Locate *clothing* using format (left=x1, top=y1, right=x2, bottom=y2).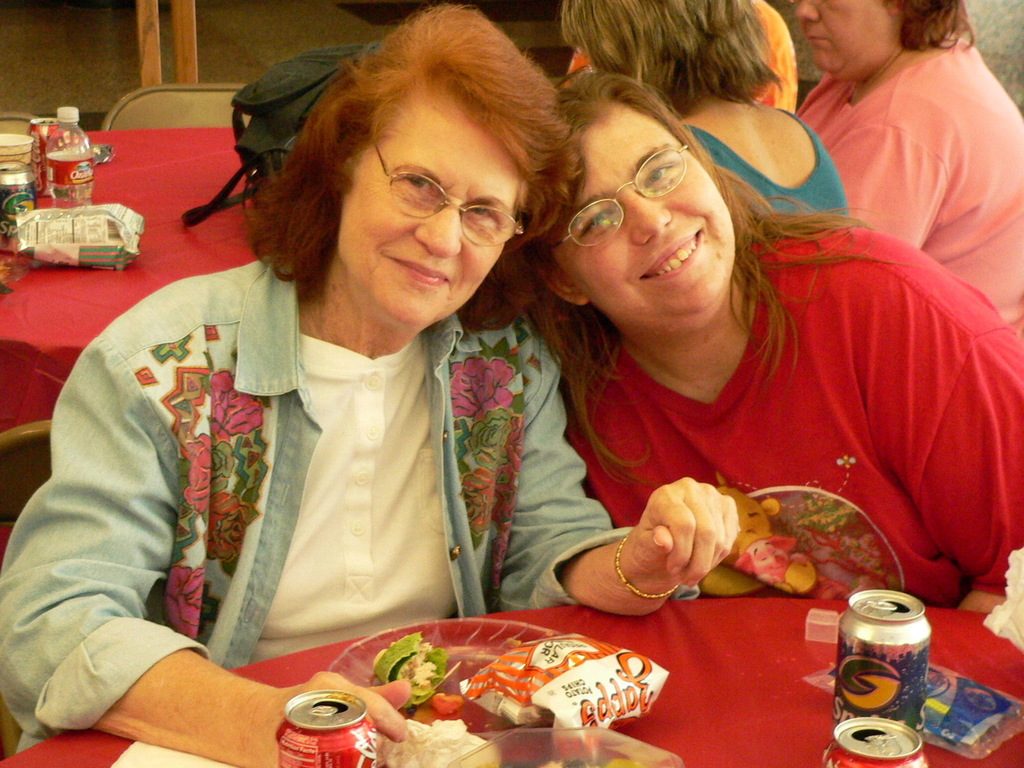
(left=670, top=93, right=858, bottom=217).
